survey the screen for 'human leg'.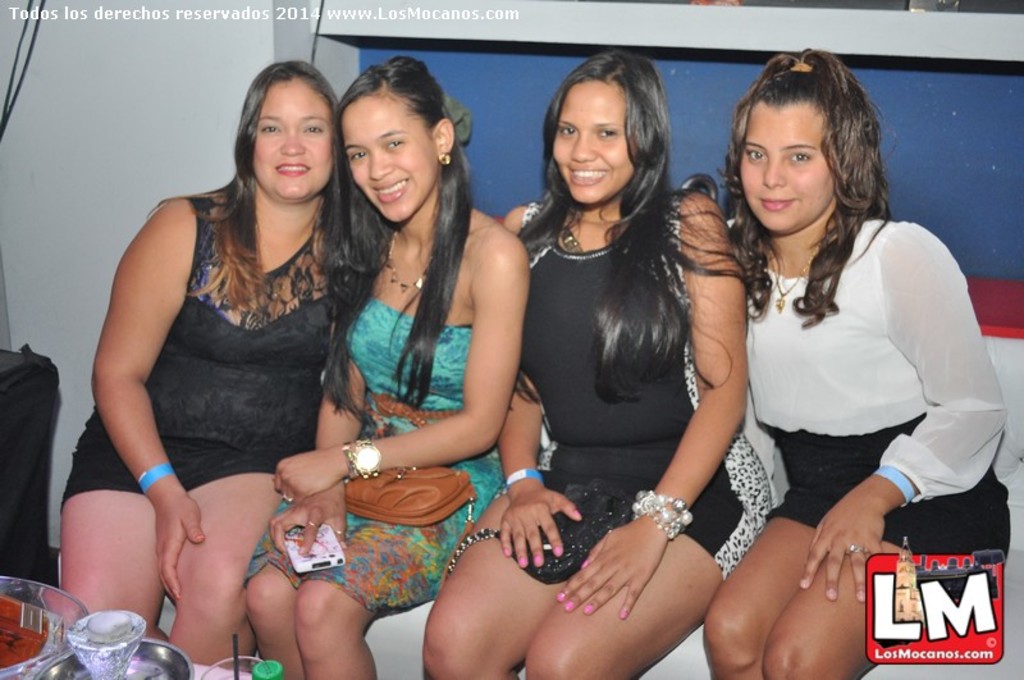
Survey found: 55:407:163:635.
